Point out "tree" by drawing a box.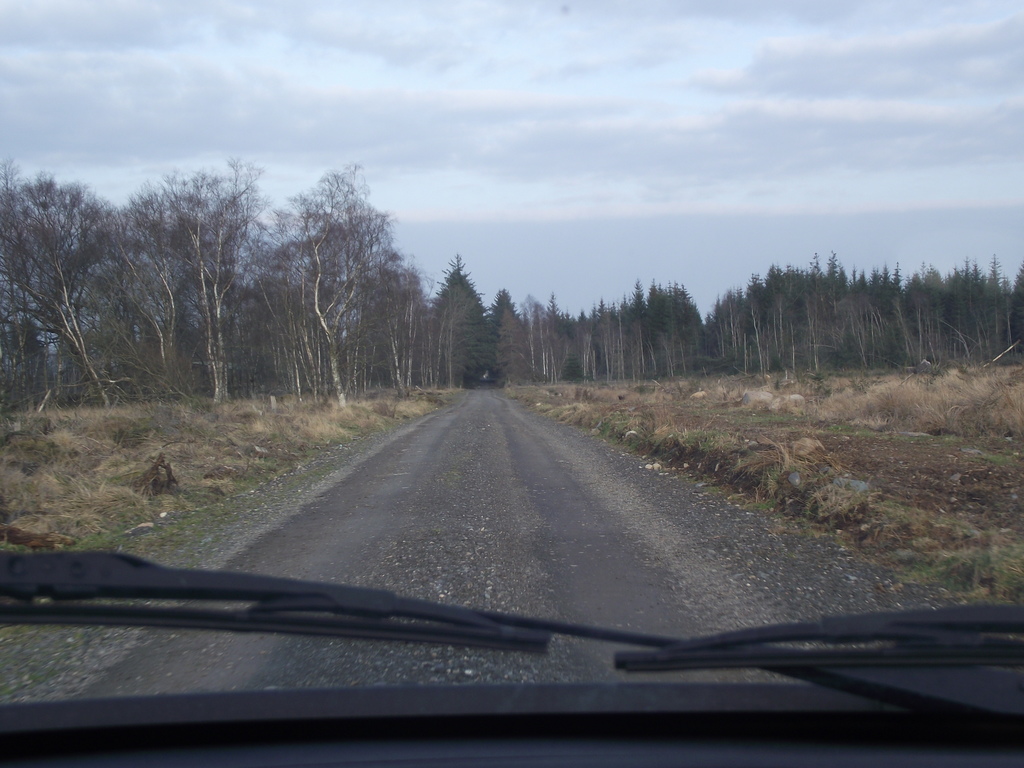
l=0, t=156, r=127, b=406.
